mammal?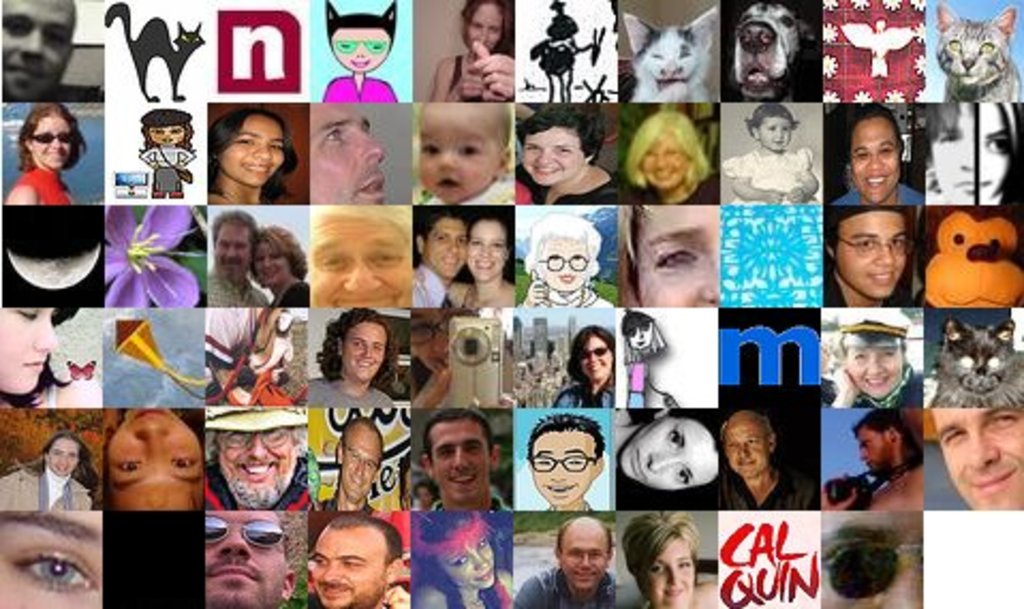
region(413, 100, 509, 201)
